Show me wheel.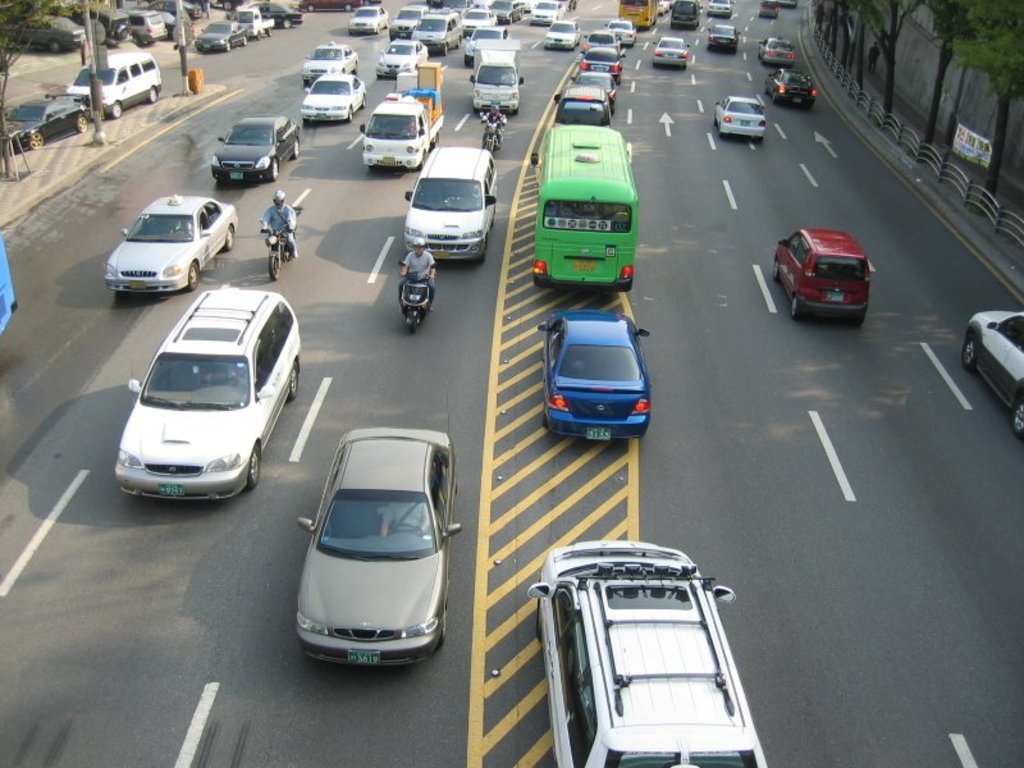
wheel is here: region(243, 33, 252, 46).
